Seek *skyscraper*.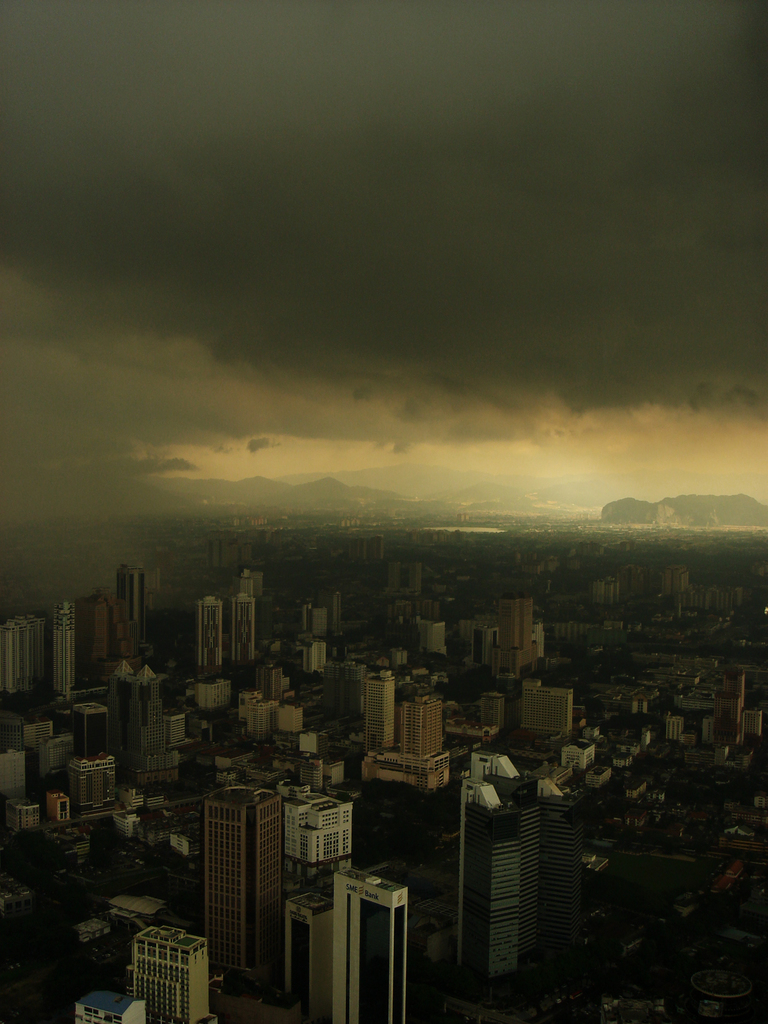
274 888 328 1020.
